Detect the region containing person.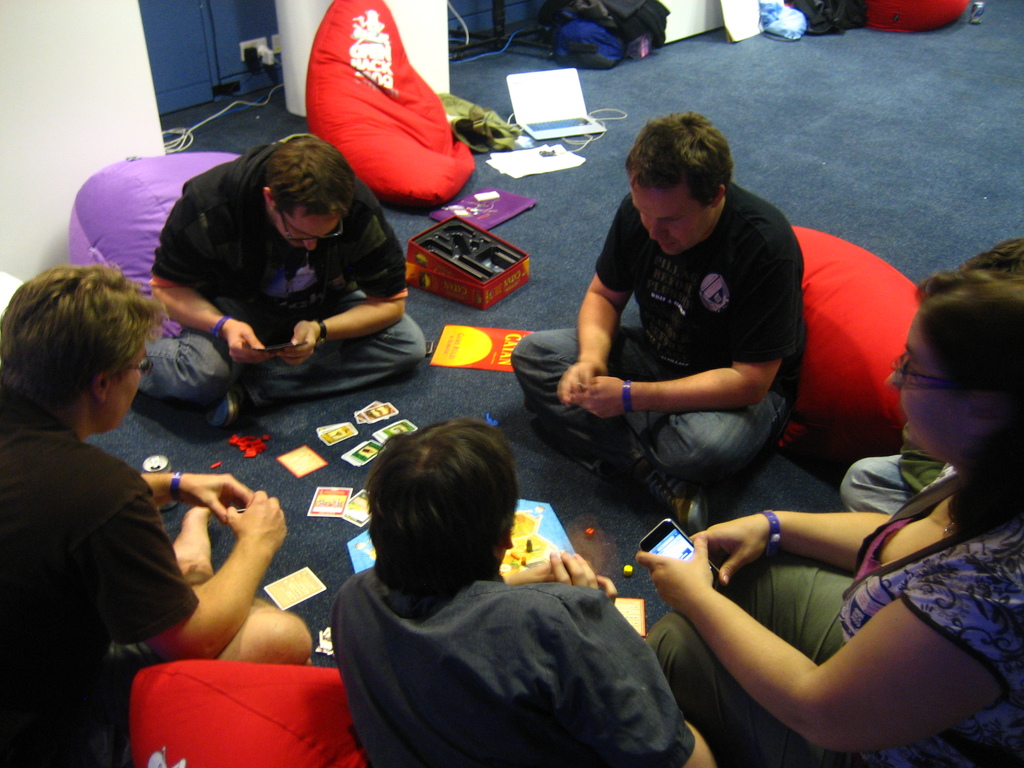
x1=511 y1=109 x2=811 y2=540.
